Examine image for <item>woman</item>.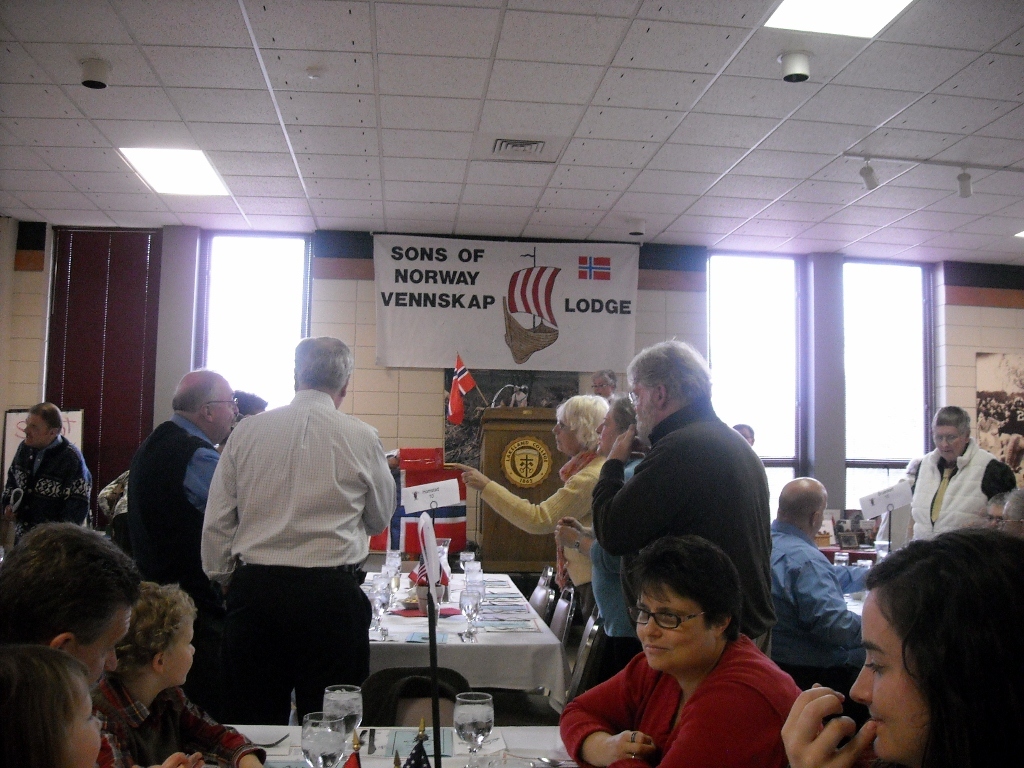
Examination result: bbox=(895, 400, 1018, 546).
